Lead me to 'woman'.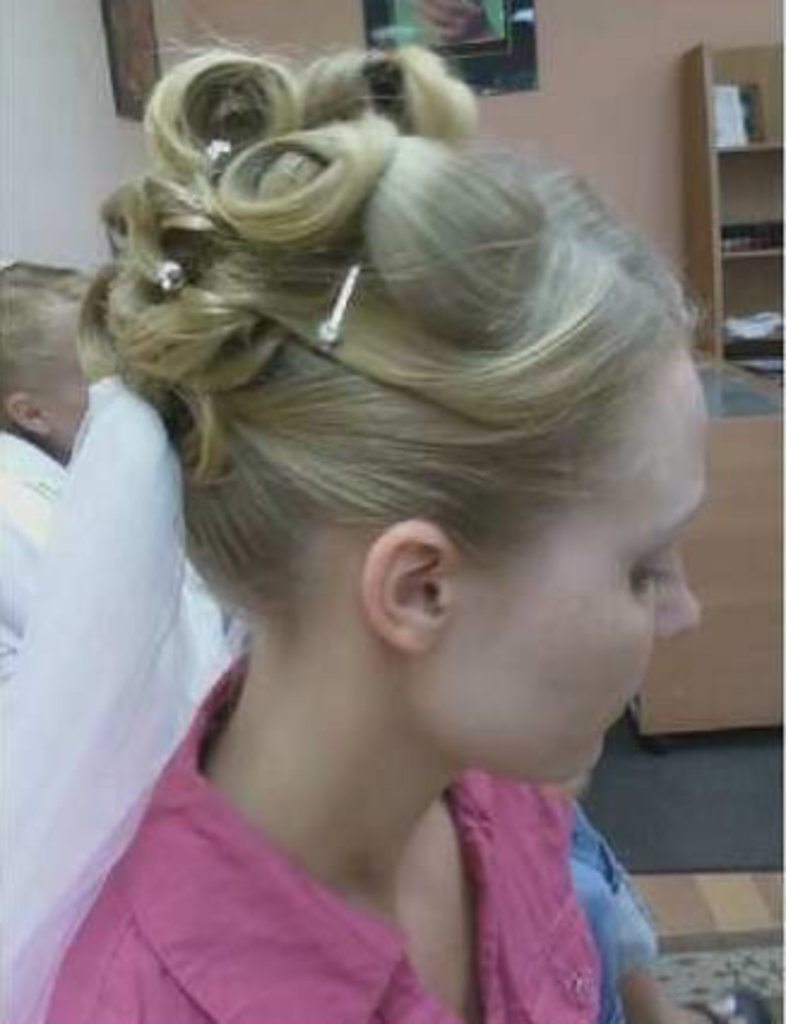
Lead to pyautogui.locateOnScreen(0, 36, 750, 1012).
